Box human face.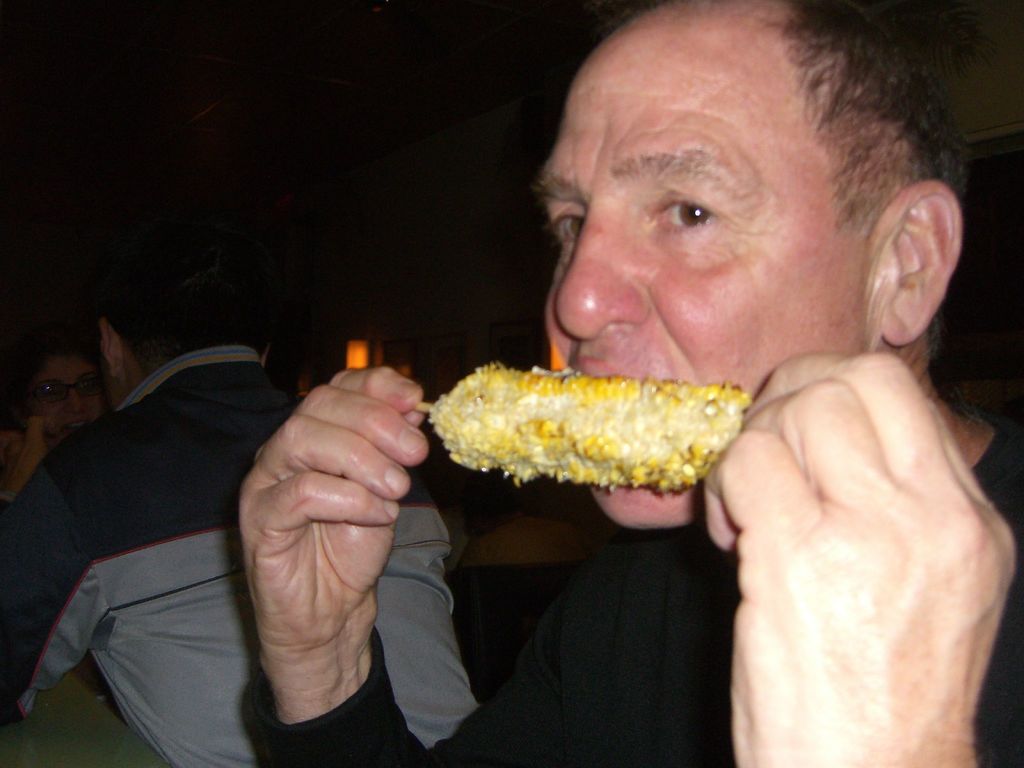
{"x1": 520, "y1": 0, "x2": 881, "y2": 536}.
